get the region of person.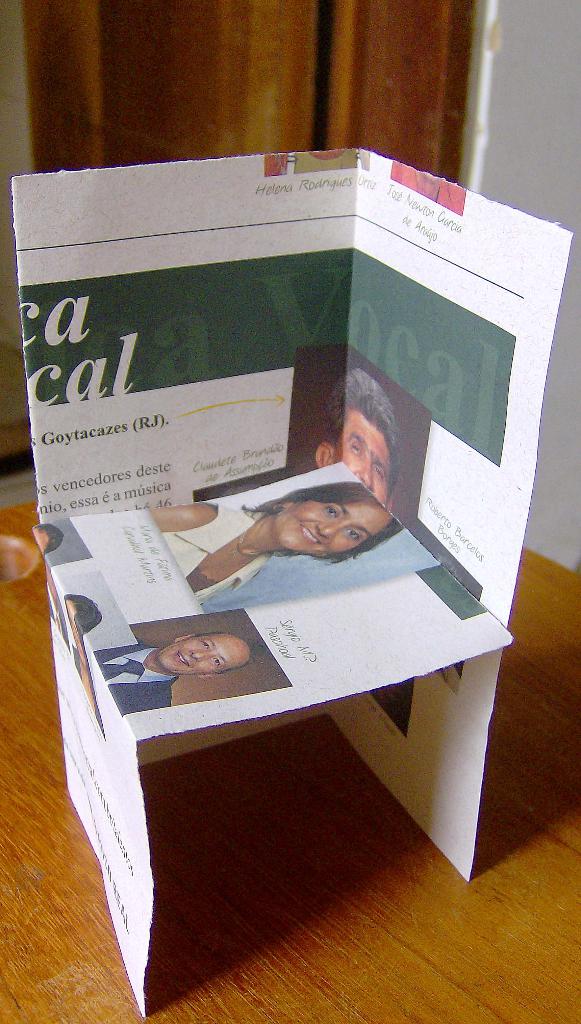
48/585/106/721.
